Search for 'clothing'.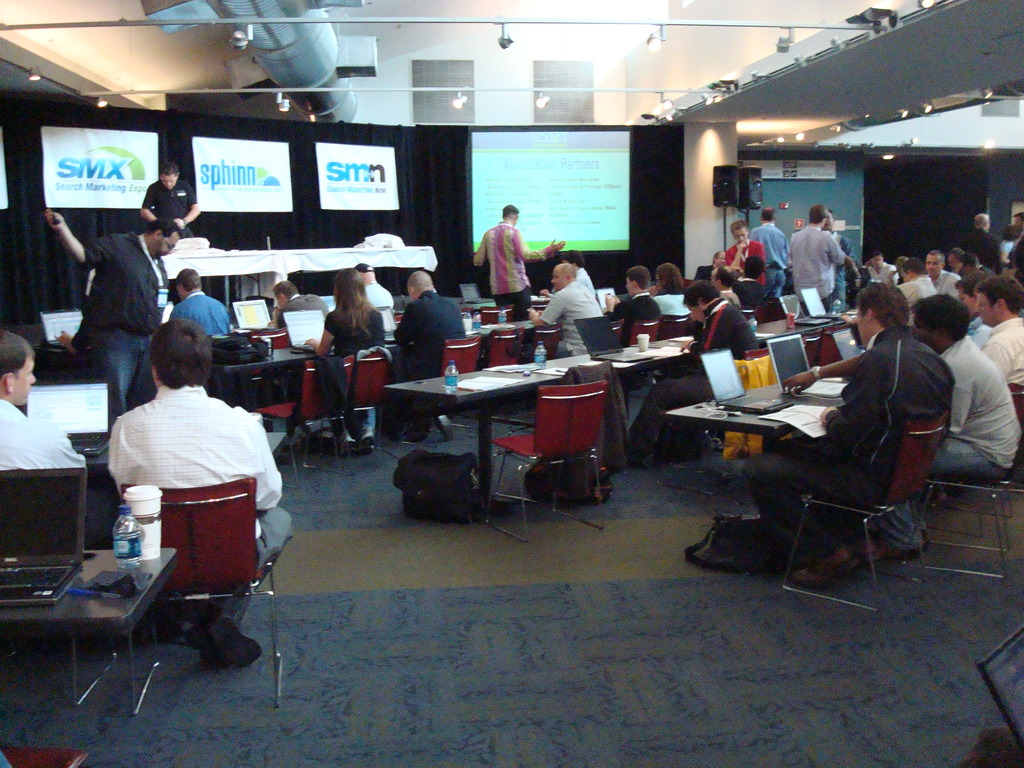
Found at 705/228/771/300.
